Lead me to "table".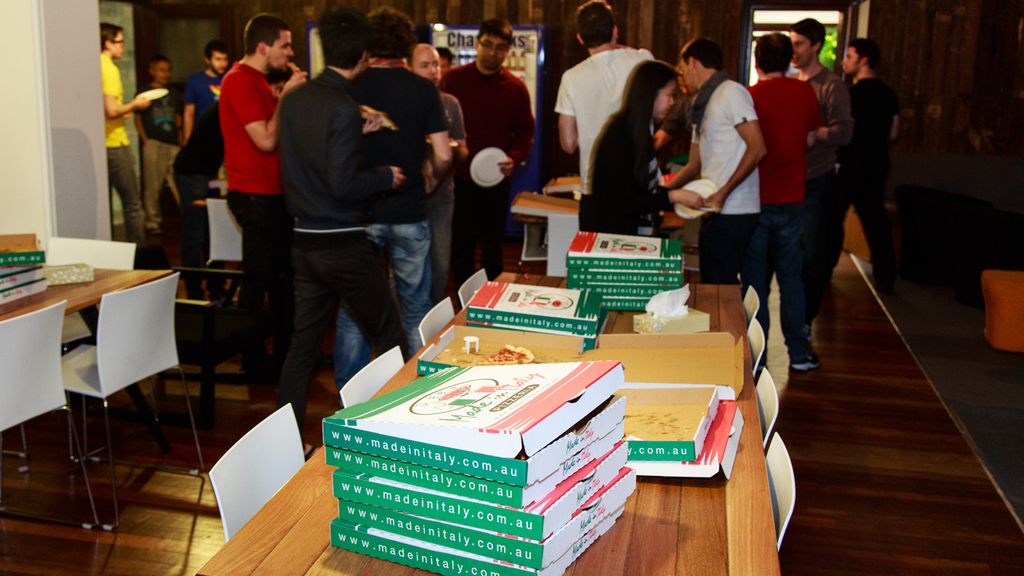
Lead to bbox=(191, 272, 781, 575).
